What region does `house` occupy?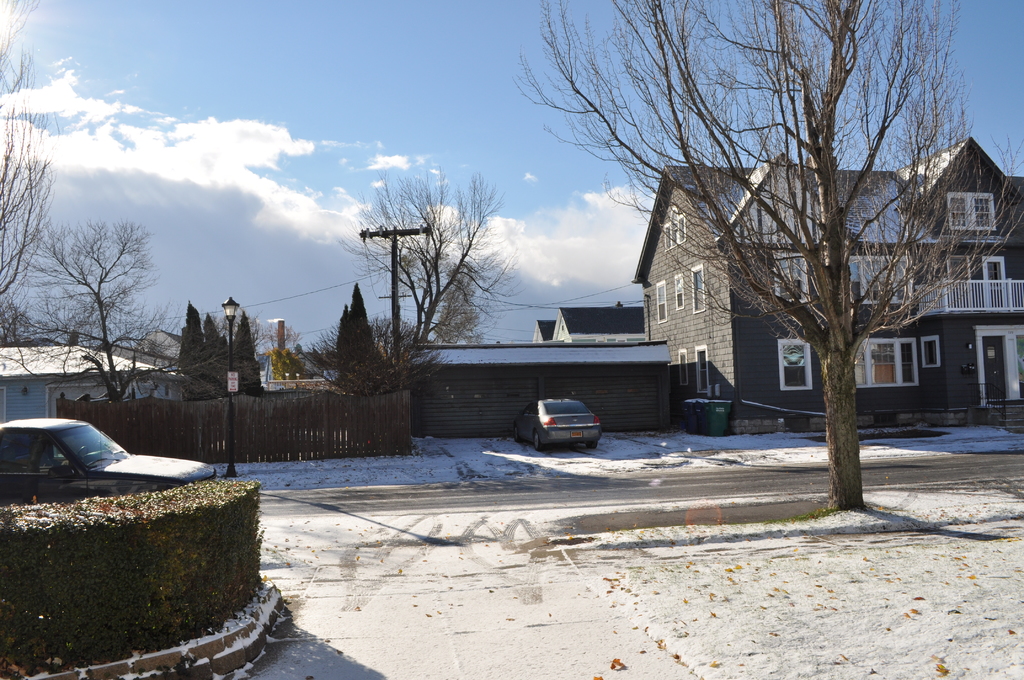
Rect(537, 64, 992, 472).
